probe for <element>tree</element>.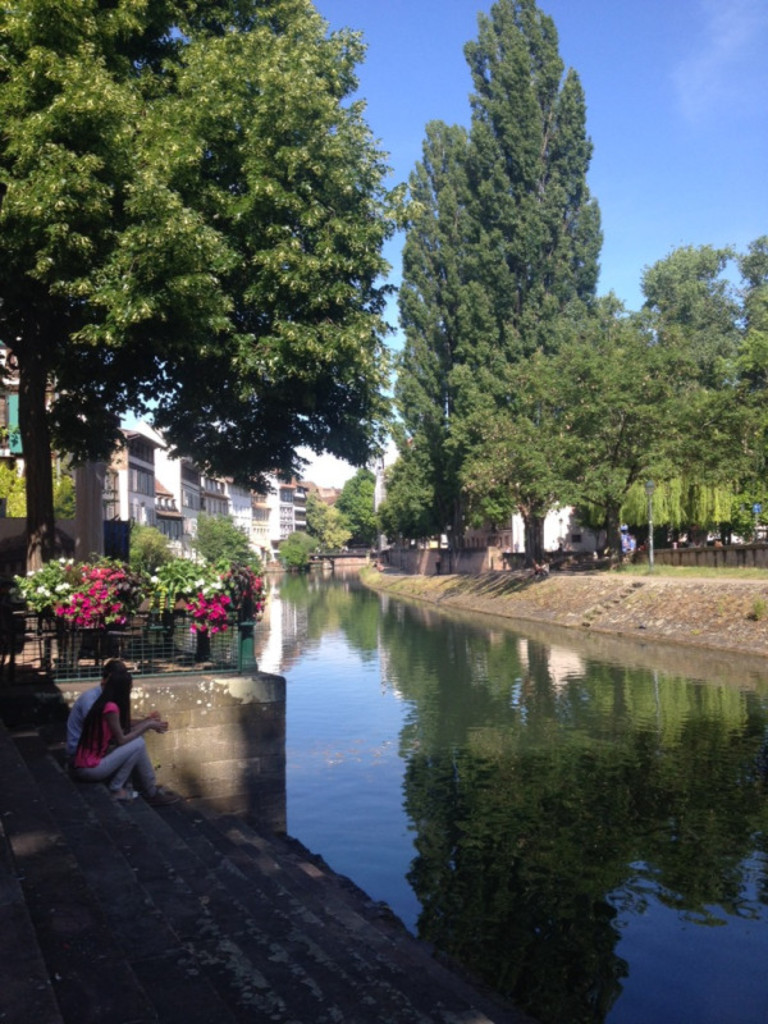
Probe result: left=384, top=118, right=480, bottom=550.
